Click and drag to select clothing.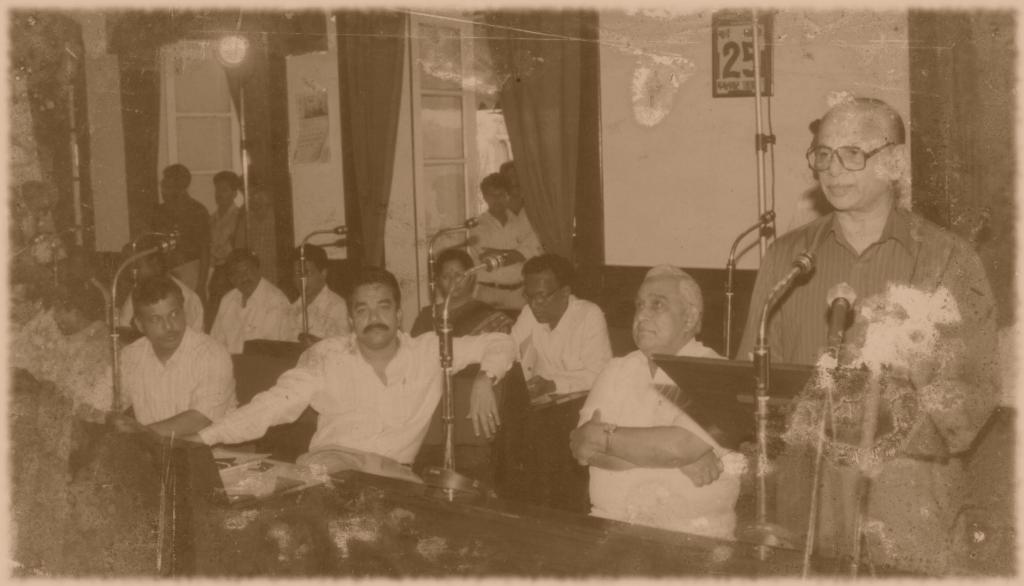
Selection: bbox=(459, 206, 543, 314).
